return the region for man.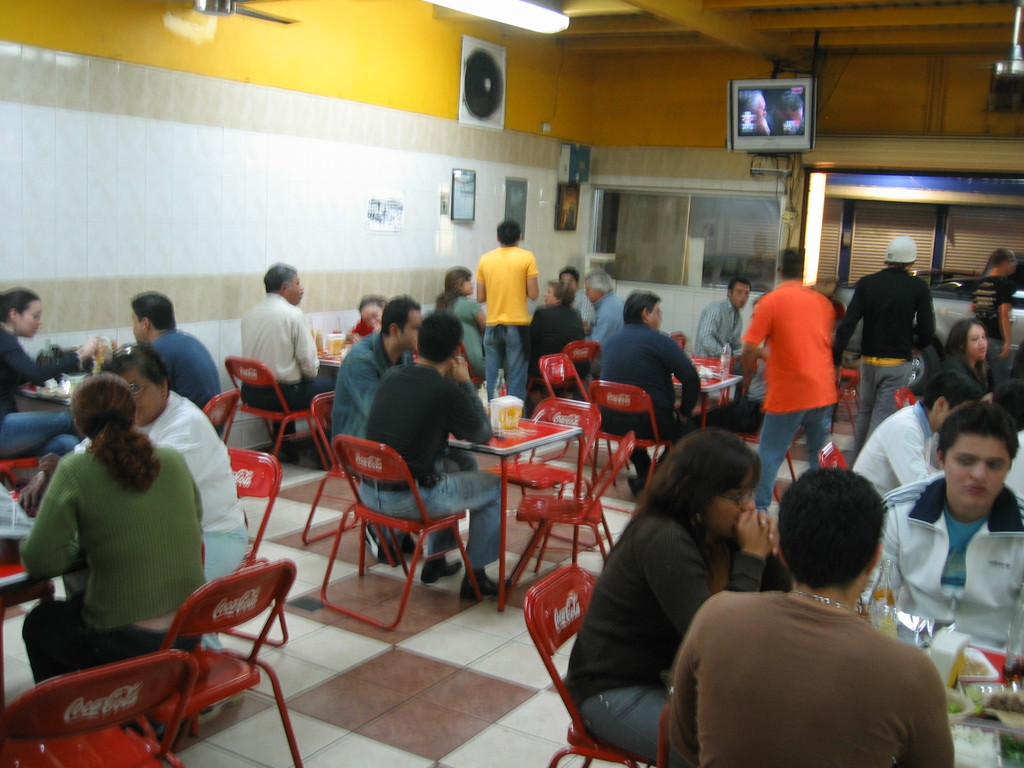
235/259/348/467.
